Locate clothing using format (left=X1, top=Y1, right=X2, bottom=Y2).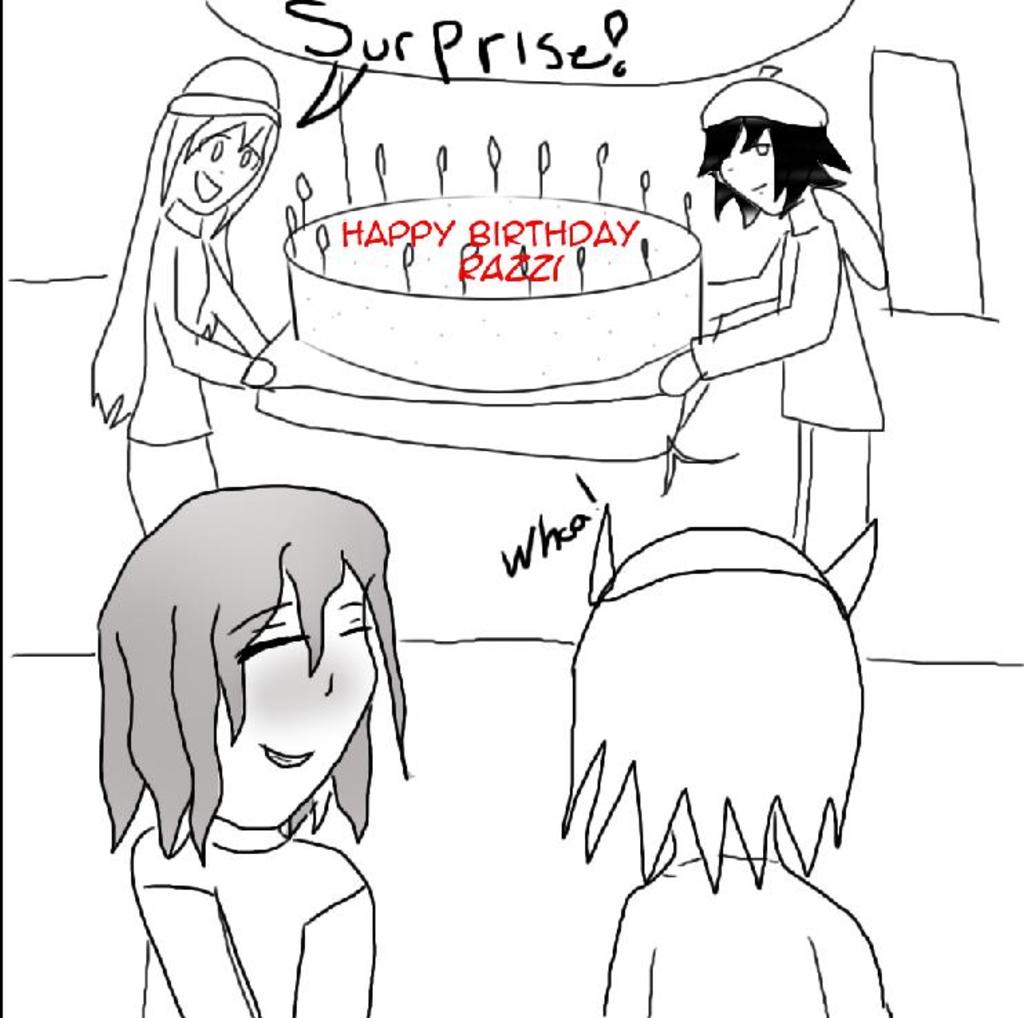
(left=690, top=201, right=883, bottom=432).
